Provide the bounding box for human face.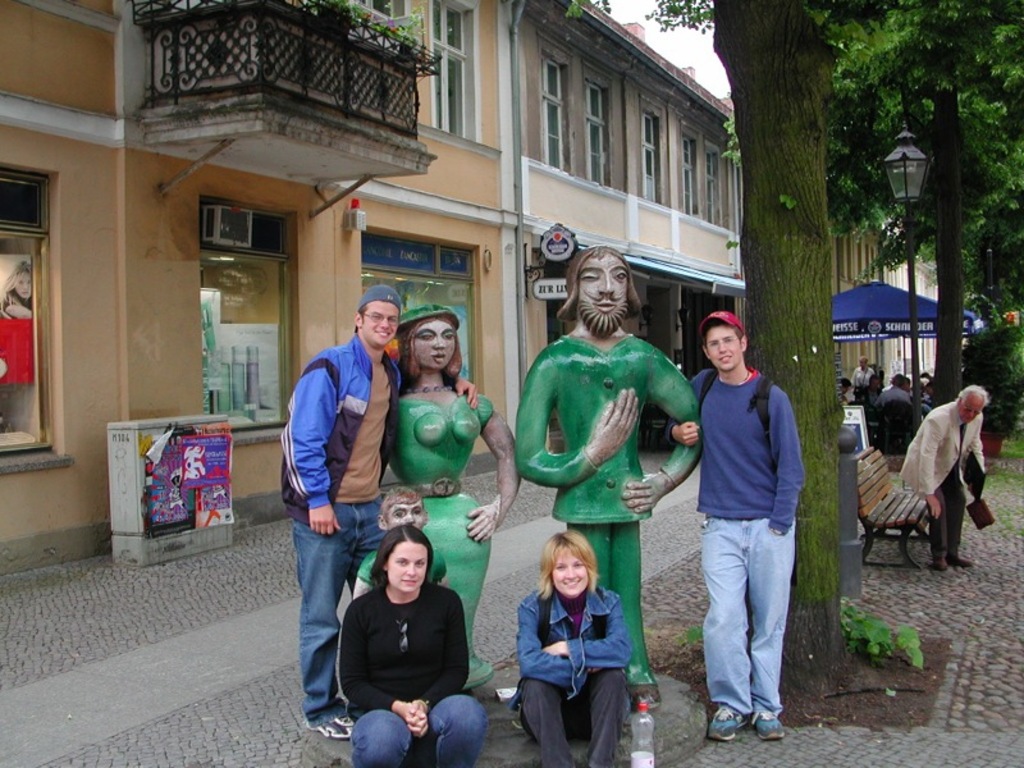
box(966, 401, 975, 413).
